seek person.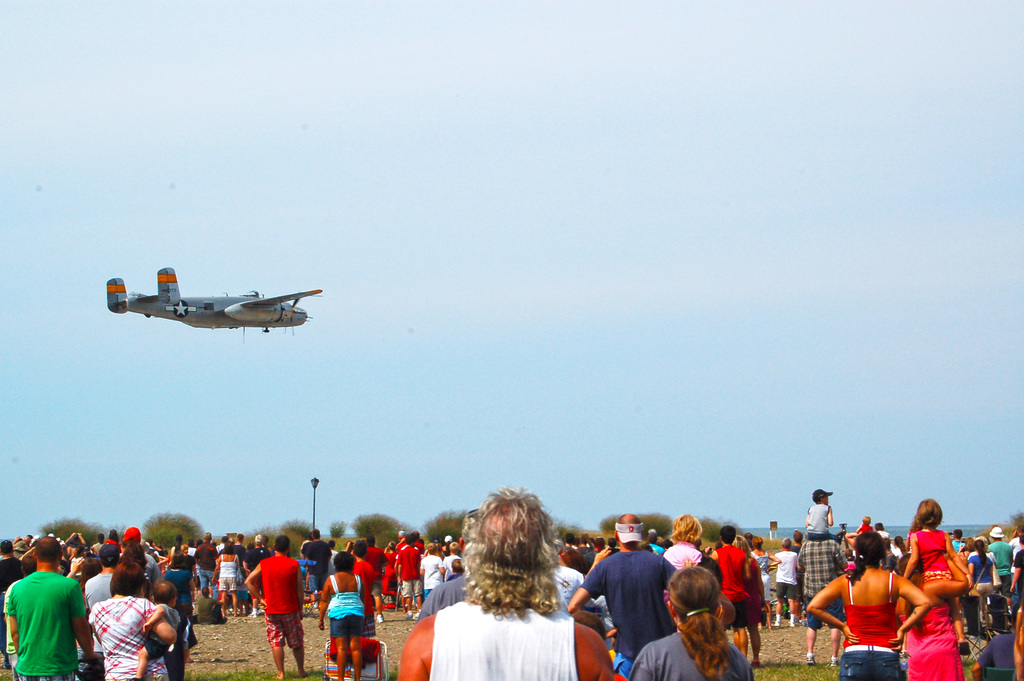
x1=950, y1=530, x2=961, y2=552.
